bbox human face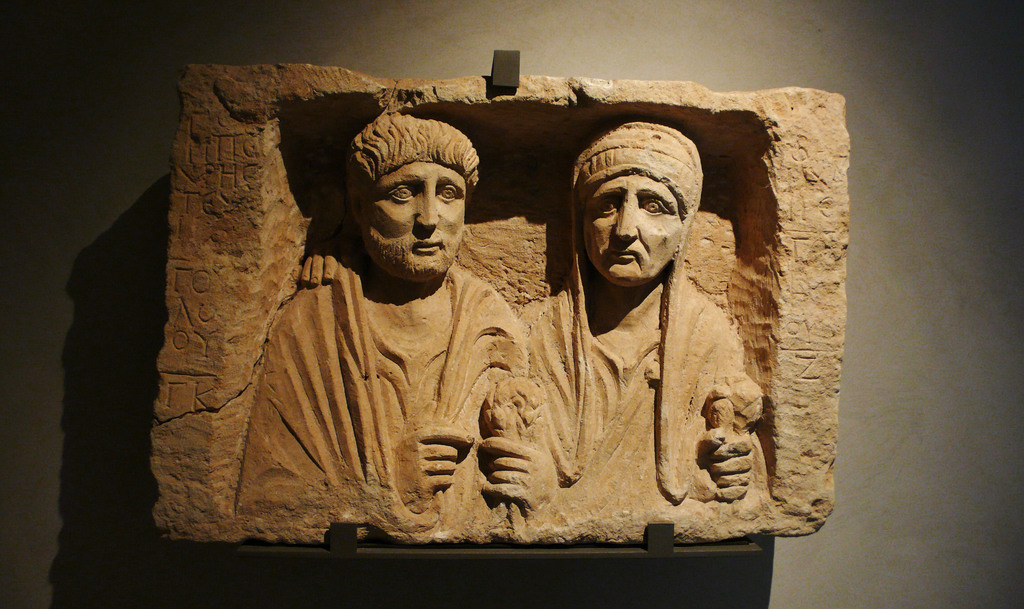
bbox=[358, 161, 464, 279]
